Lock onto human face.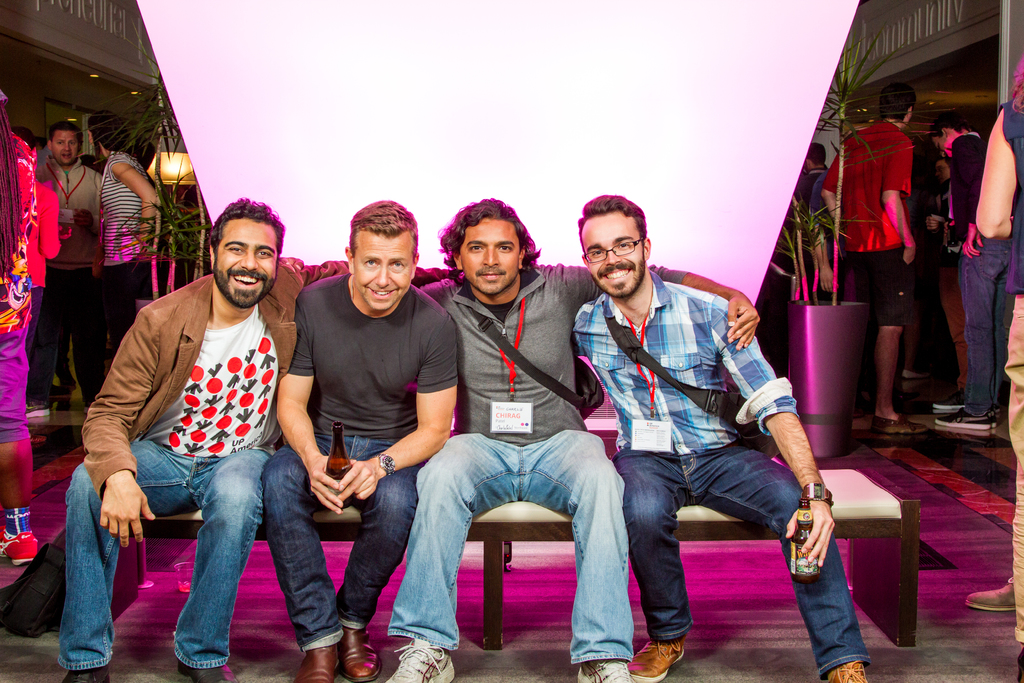
Locked: <region>47, 128, 80, 166</region>.
